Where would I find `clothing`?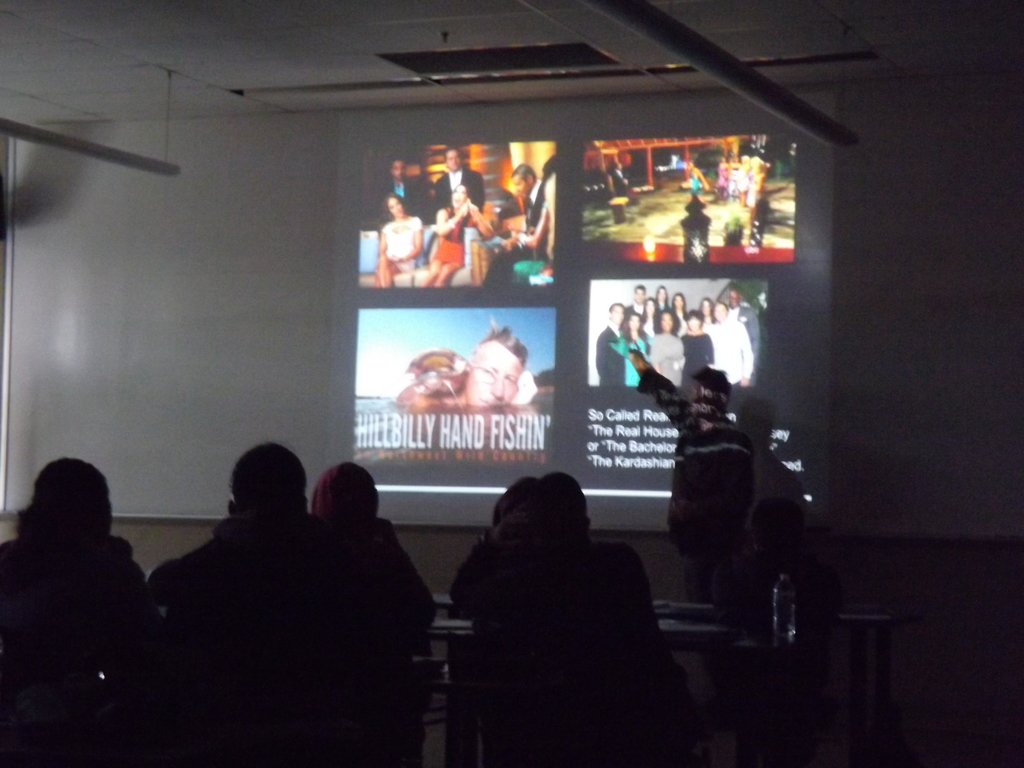
At region(138, 514, 303, 740).
